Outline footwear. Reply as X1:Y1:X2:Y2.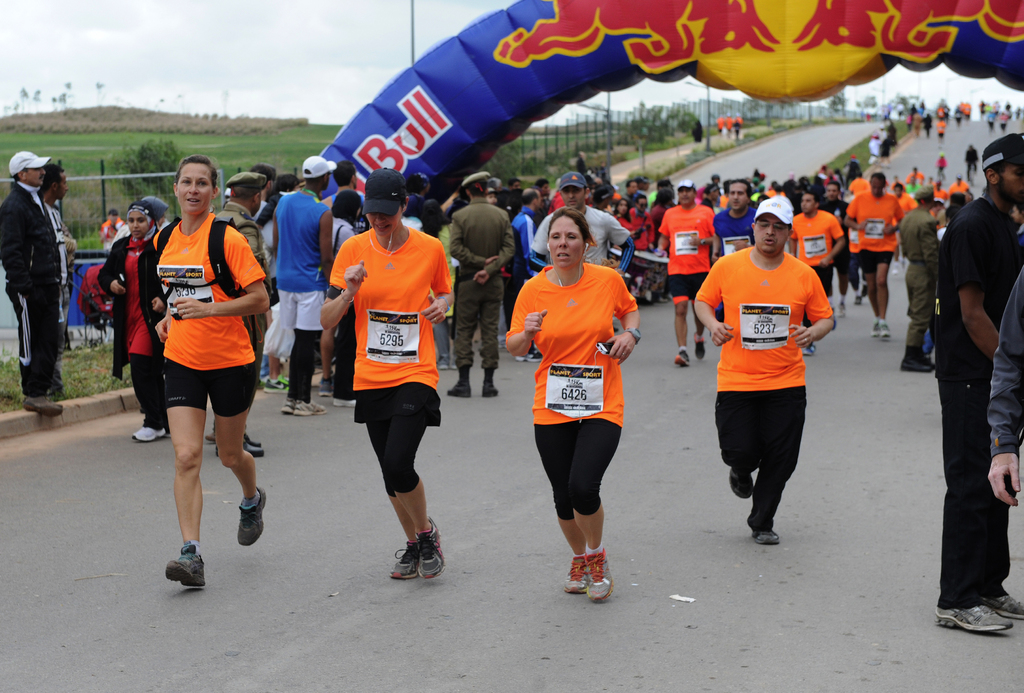
871:323:881:335.
